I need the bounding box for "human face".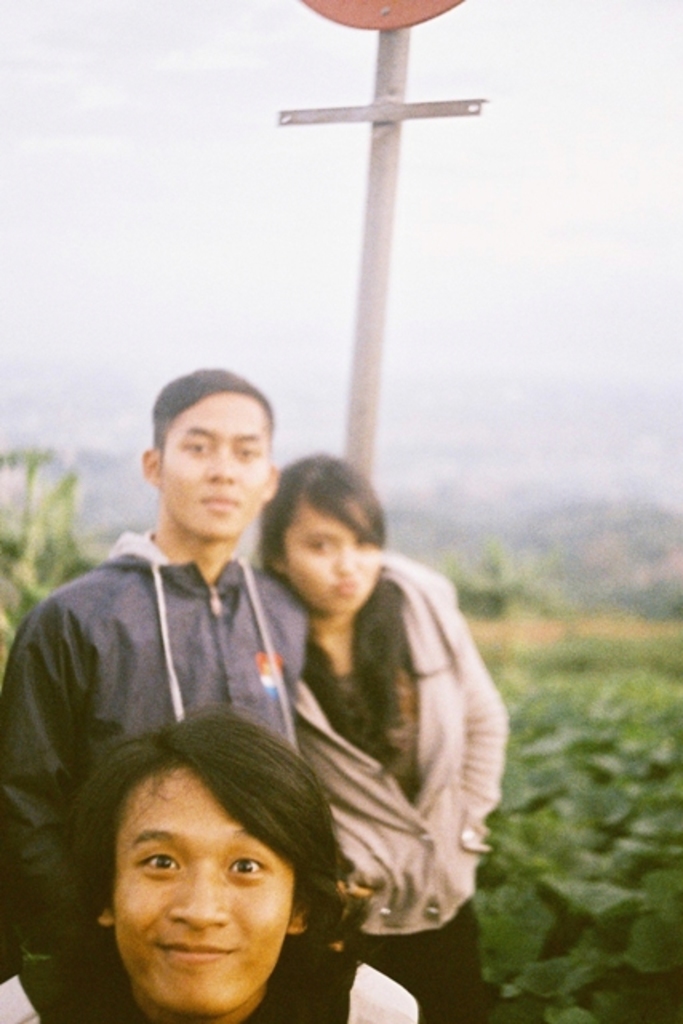
Here it is: select_region(158, 392, 274, 541).
